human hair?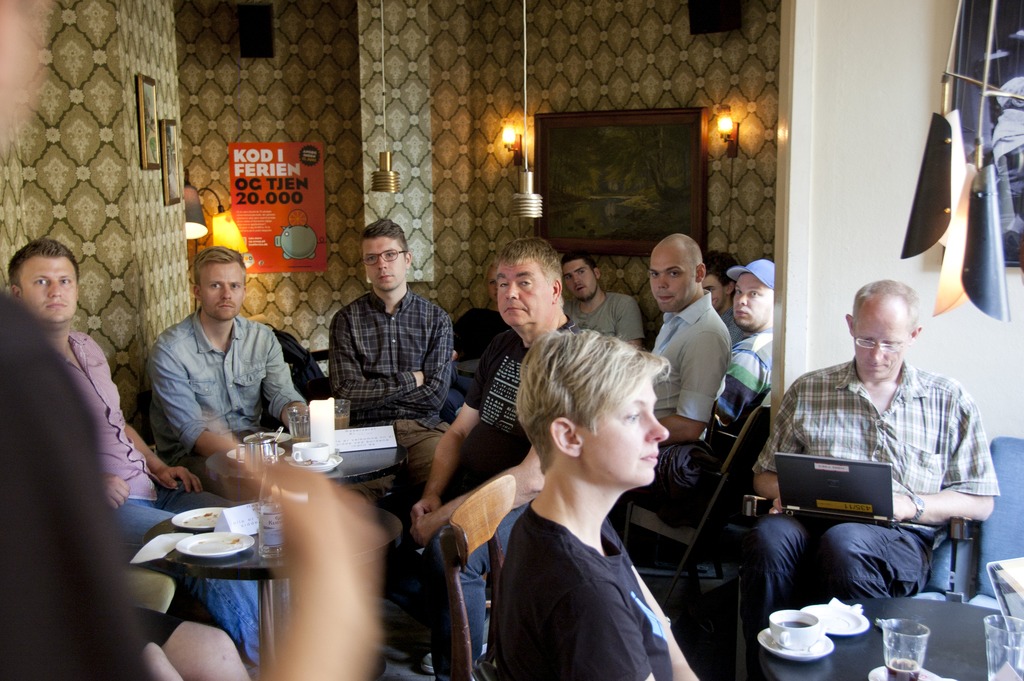
box(191, 244, 248, 288)
